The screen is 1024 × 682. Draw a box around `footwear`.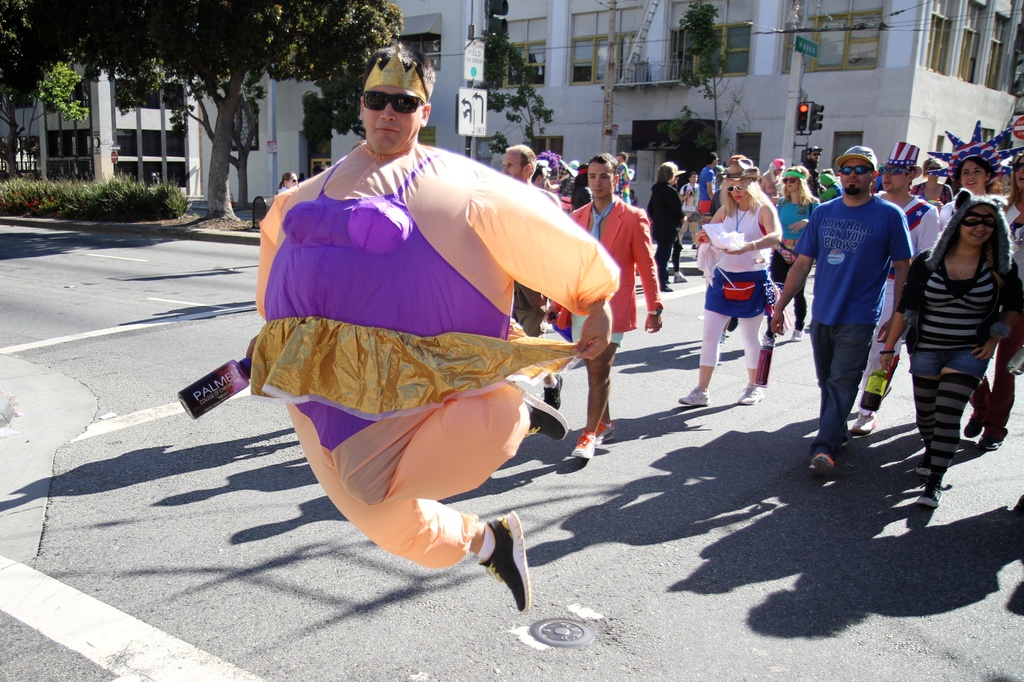
(x1=852, y1=412, x2=877, y2=432).
